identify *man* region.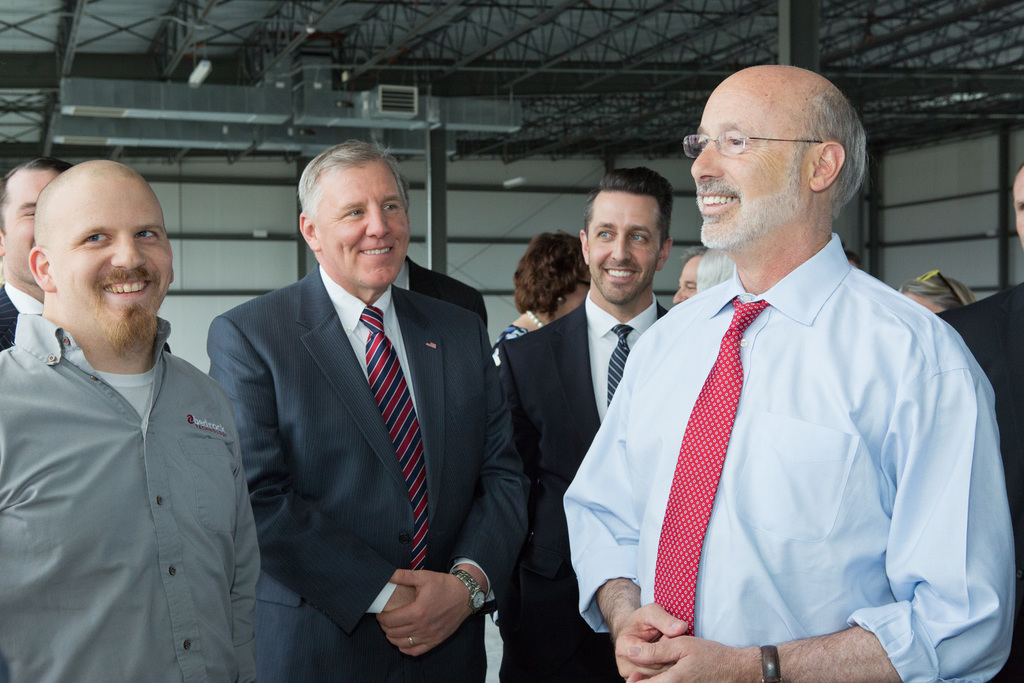
Region: bbox=(0, 156, 266, 682).
